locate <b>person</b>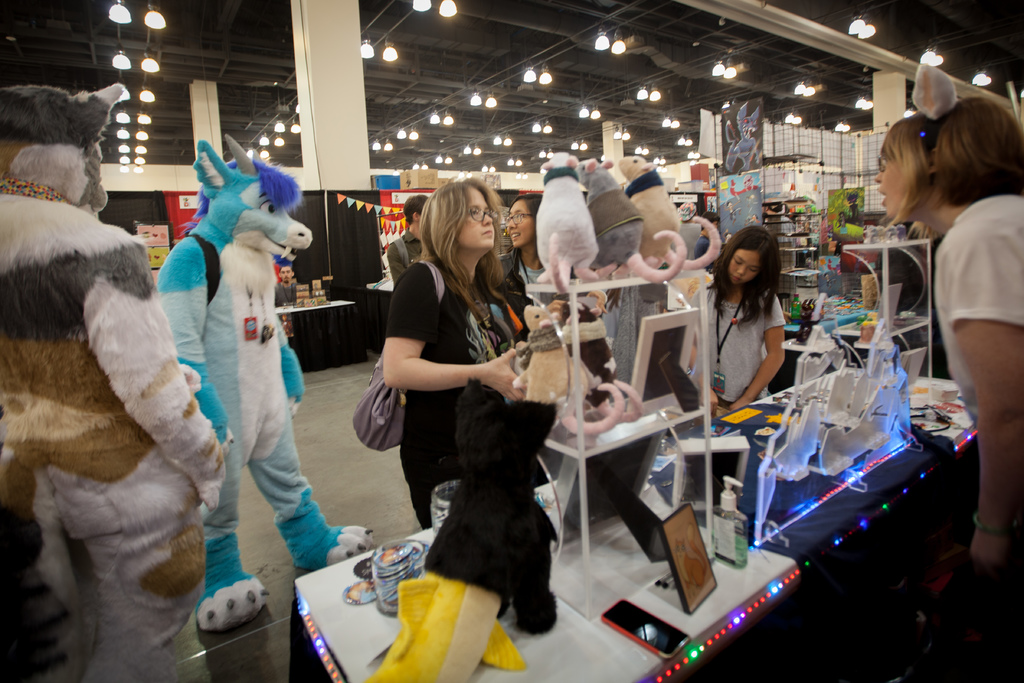
x1=687, y1=227, x2=785, y2=427
